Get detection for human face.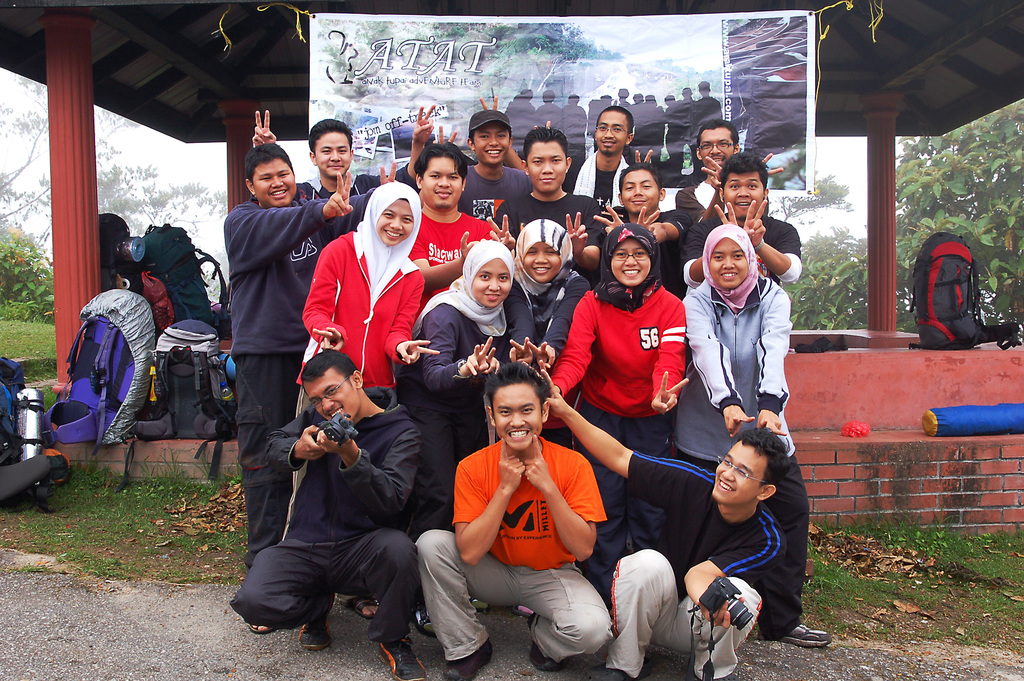
Detection: <region>303, 366, 360, 419</region>.
